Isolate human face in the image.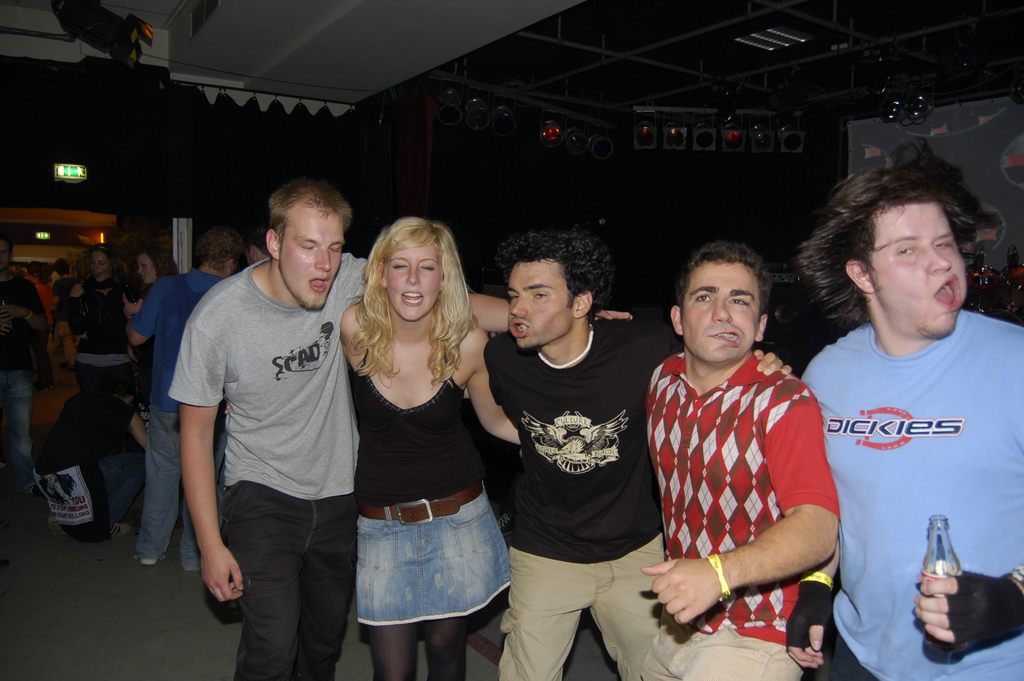
Isolated region: region(384, 242, 442, 319).
